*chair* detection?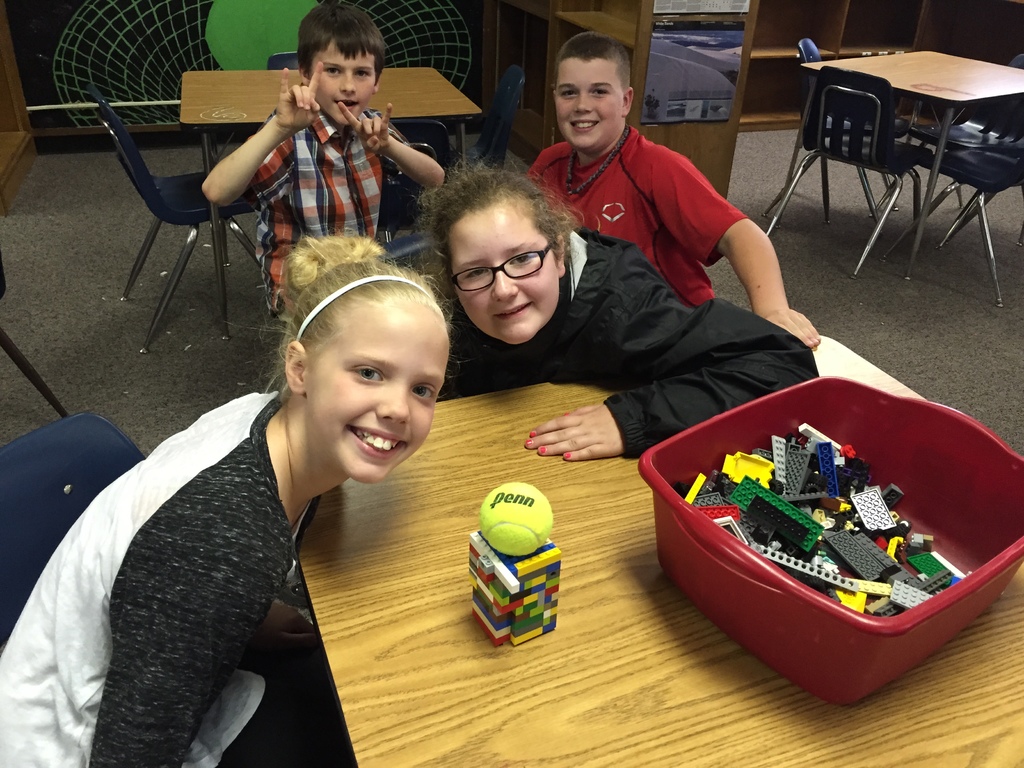
detection(911, 51, 1023, 240)
